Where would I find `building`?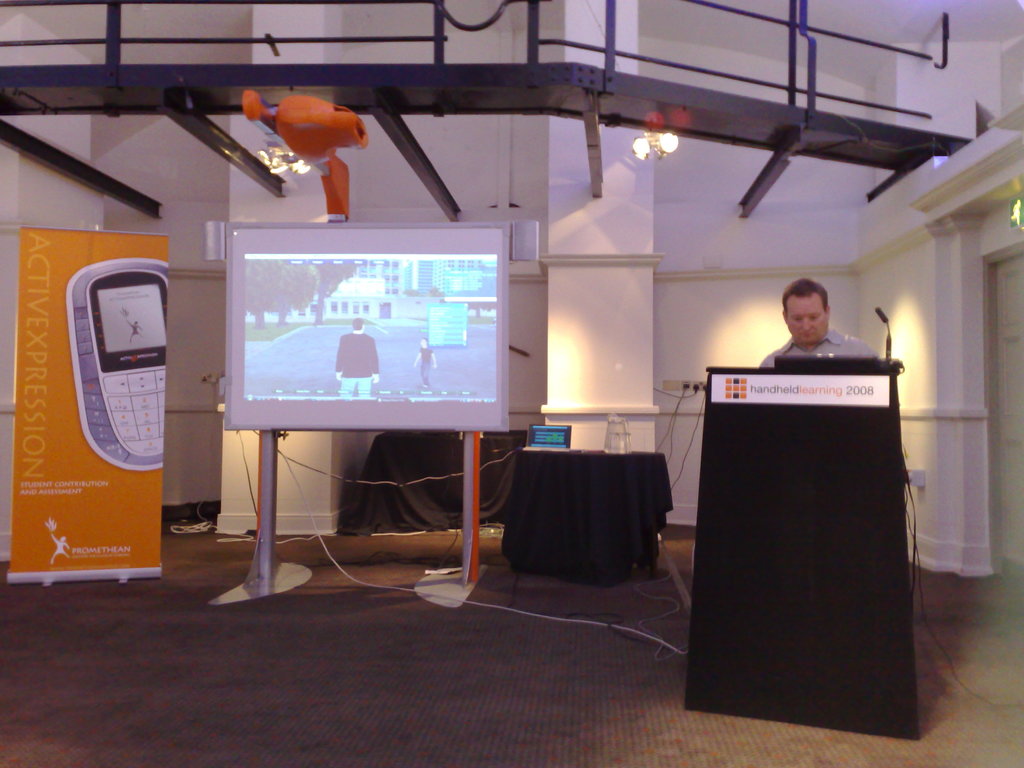
At {"x1": 243, "y1": 257, "x2": 497, "y2": 321}.
